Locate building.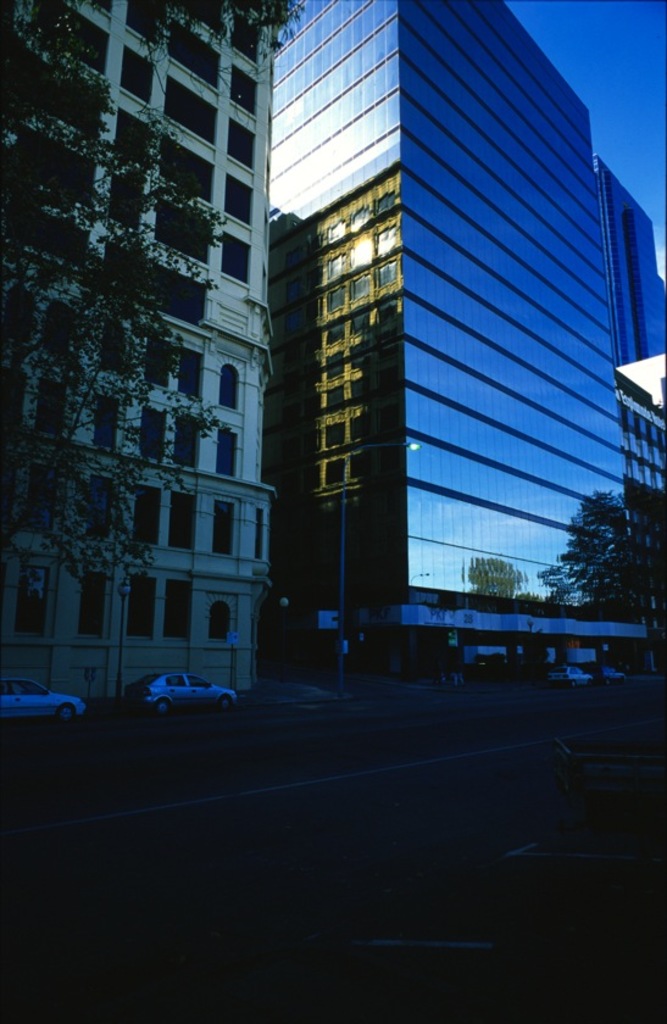
Bounding box: [left=0, top=1, right=288, bottom=689].
